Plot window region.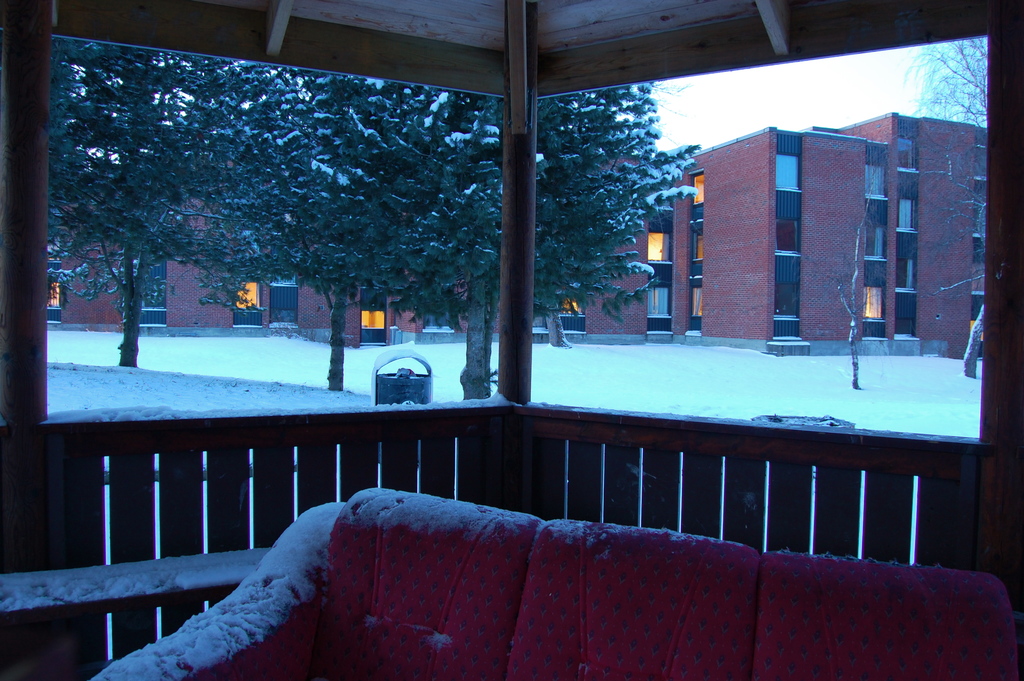
Plotted at [689, 228, 703, 261].
